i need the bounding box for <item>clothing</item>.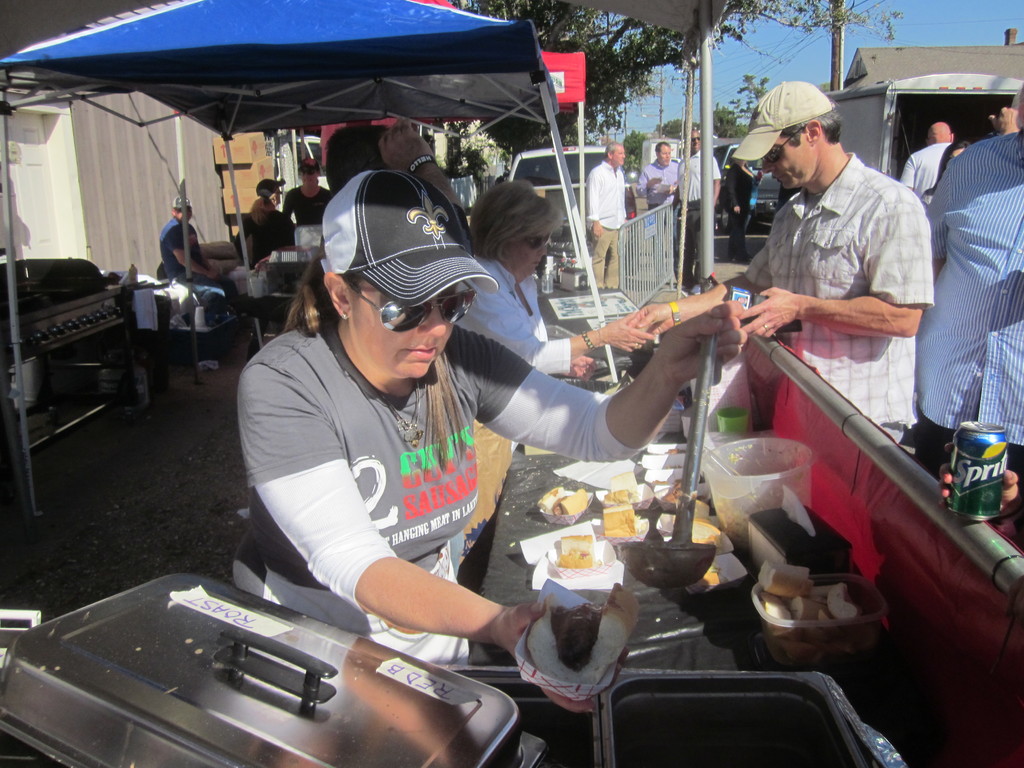
Here it is: box=[456, 252, 580, 381].
